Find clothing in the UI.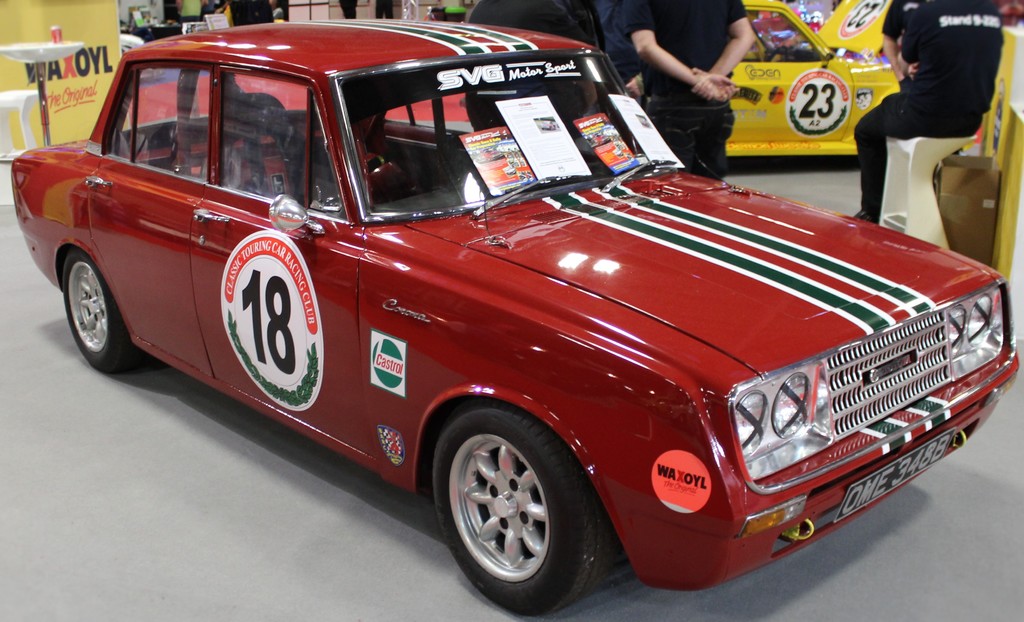
UI element at Rect(467, 0, 590, 138).
